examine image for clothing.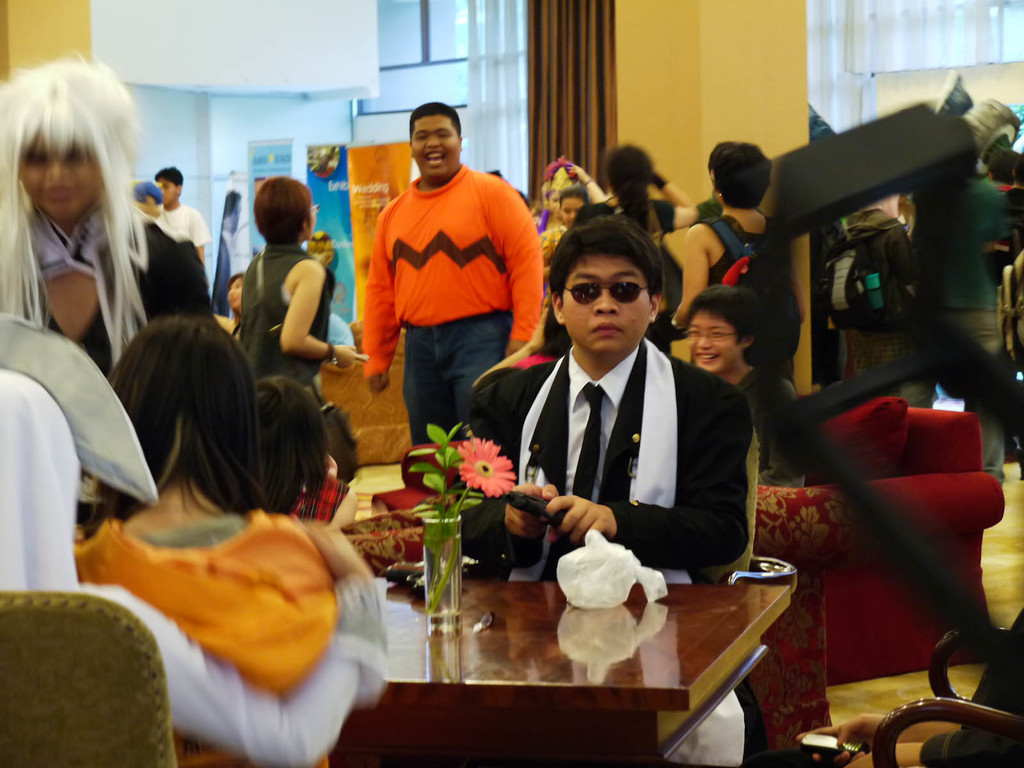
Examination result: region(899, 181, 1013, 474).
